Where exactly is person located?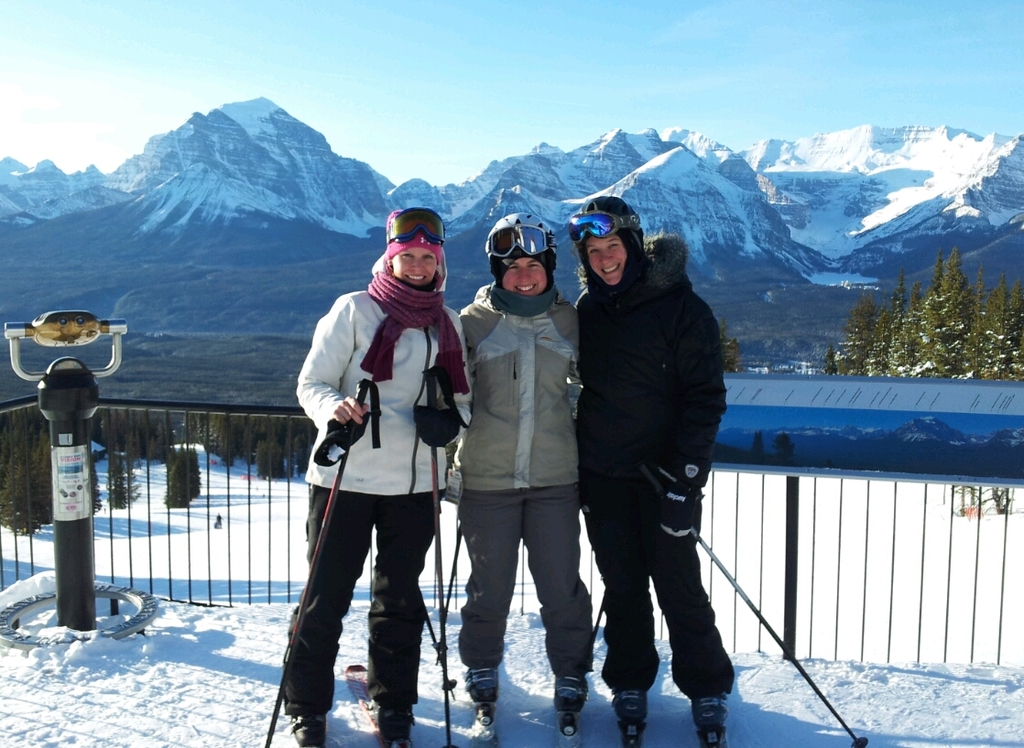
Its bounding box is [left=457, top=211, right=584, bottom=747].
